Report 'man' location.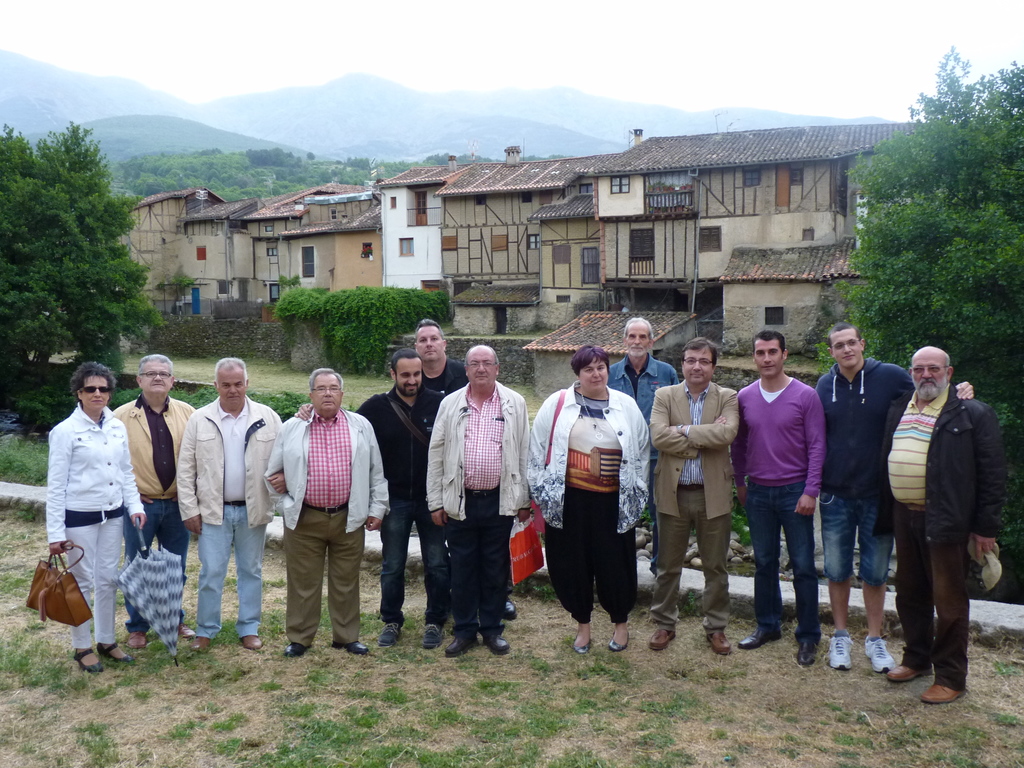
Report: <region>886, 346, 999, 707</region>.
